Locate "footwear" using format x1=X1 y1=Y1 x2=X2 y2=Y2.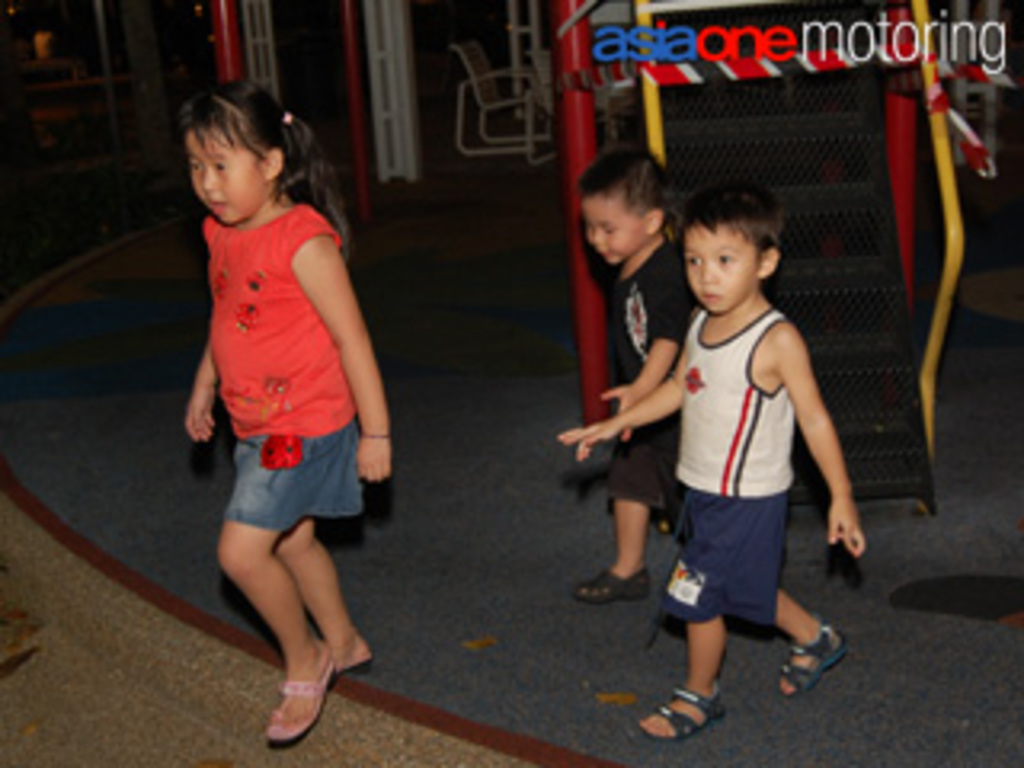
x1=634 y1=688 x2=730 y2=749.
